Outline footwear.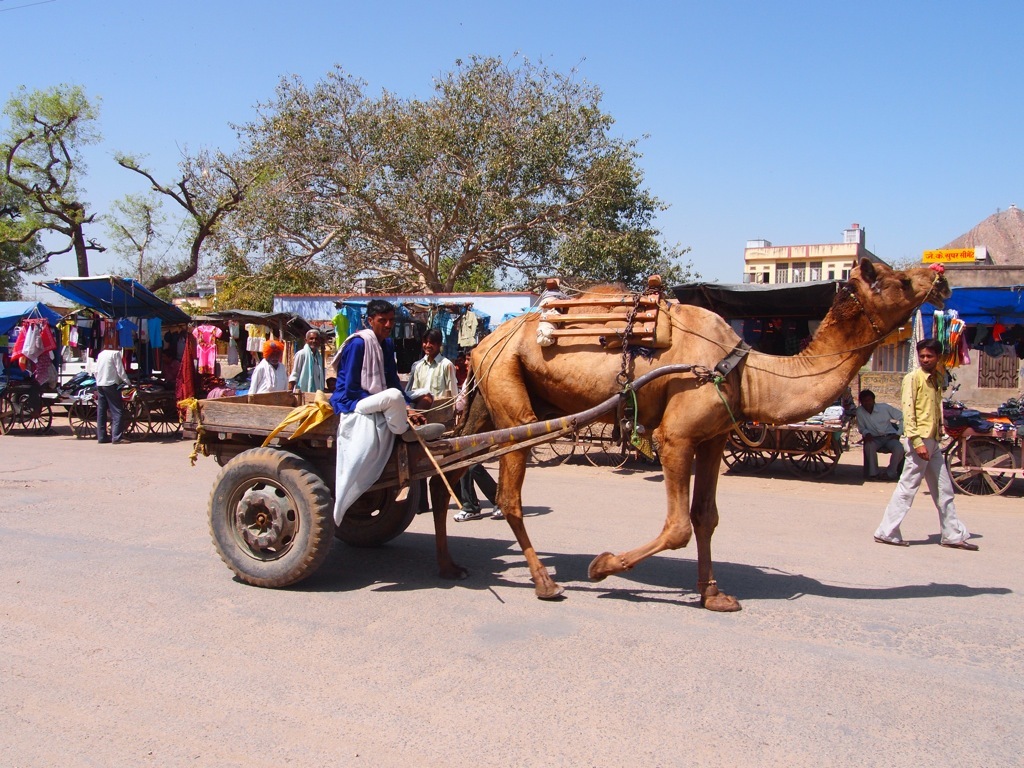
Outline: (x1=493, y1=507, x2=506, y2=515).
